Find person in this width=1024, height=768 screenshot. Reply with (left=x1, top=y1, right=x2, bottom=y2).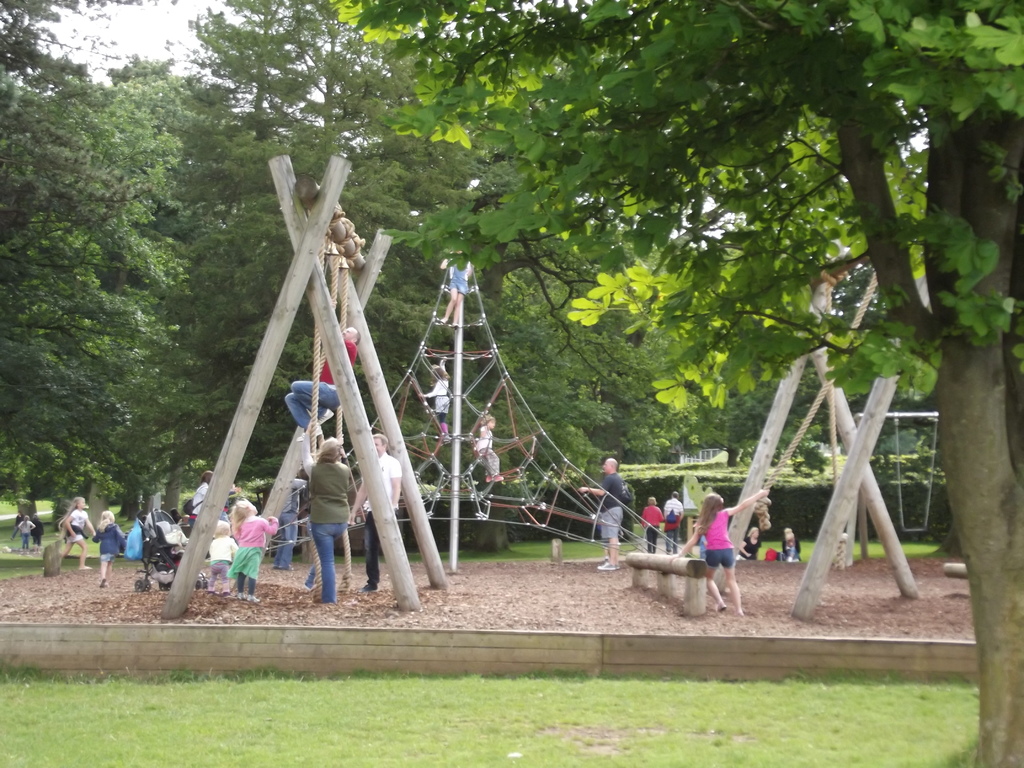
(left=578, top=454, right=627, bottom=575).
